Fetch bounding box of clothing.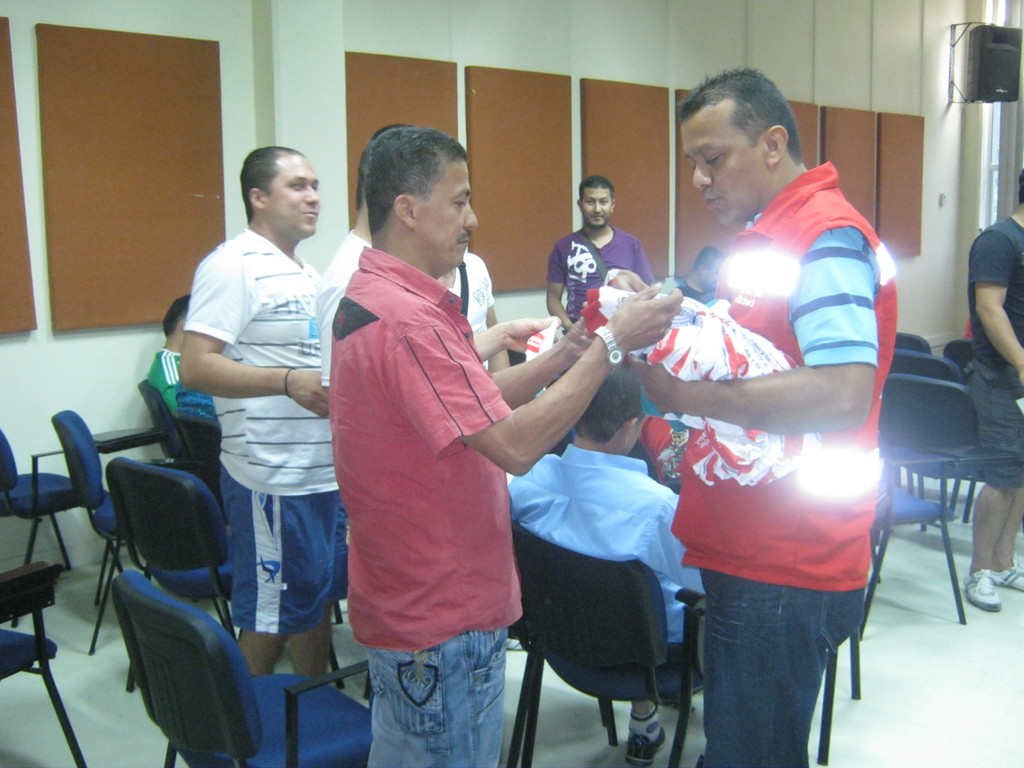
Bbox: [964,211,1023,490].
